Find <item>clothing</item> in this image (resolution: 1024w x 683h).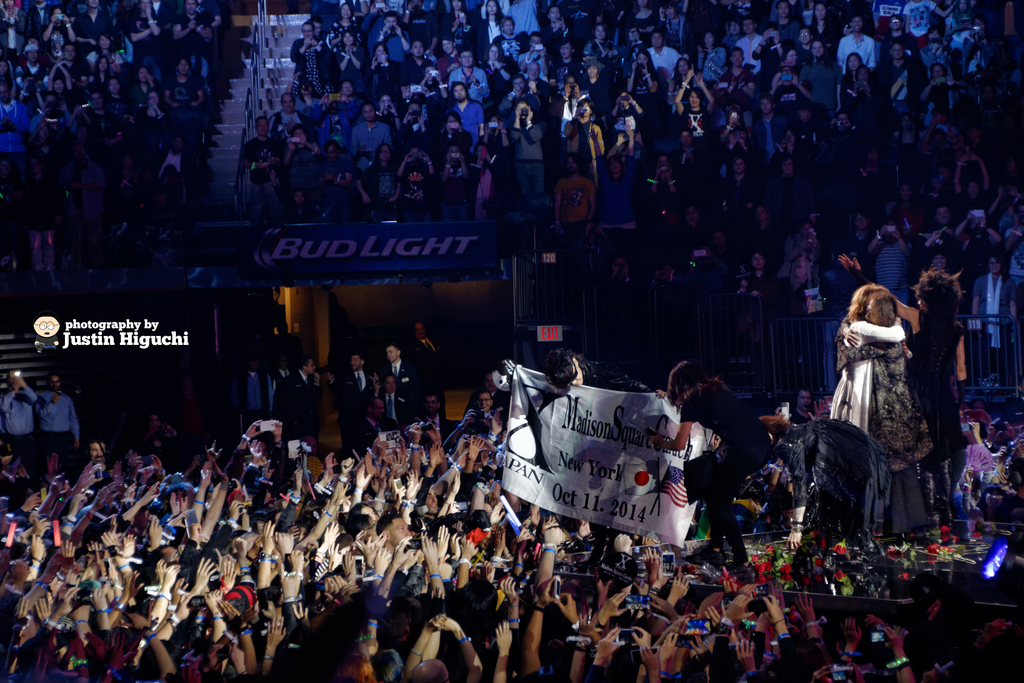
detection(906, 305, 964, 502).
